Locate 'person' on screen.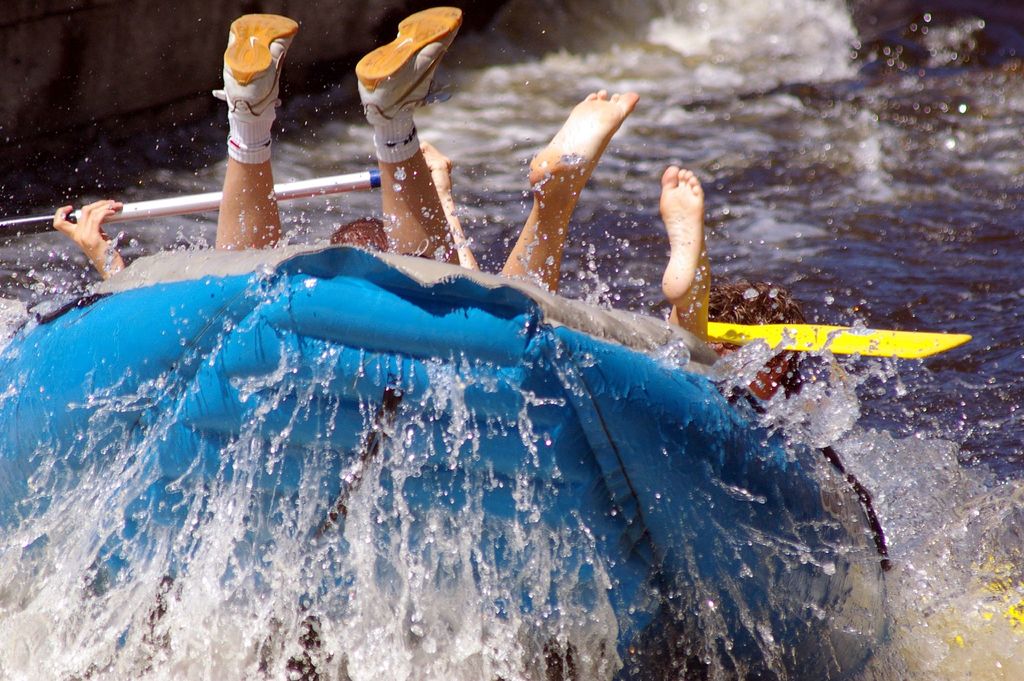
On screen at bbox=(49, 0, 481, 279).
